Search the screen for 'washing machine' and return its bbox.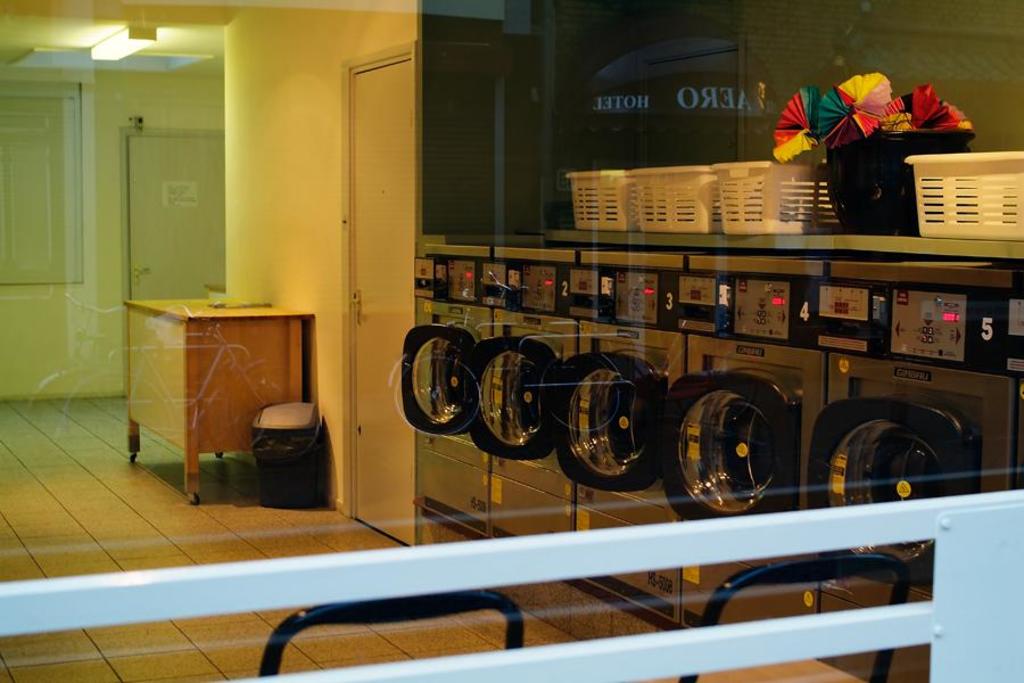
Found: left=656, top=232, right=911, bottom=627.
